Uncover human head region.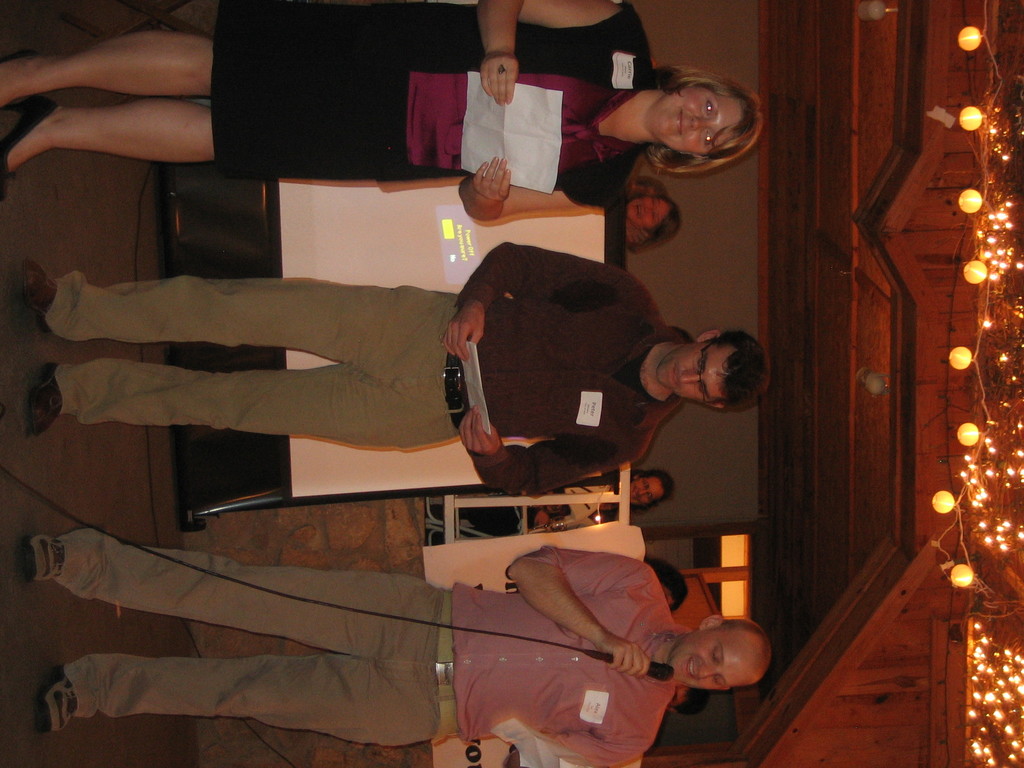
Uncovered: bbox=(620, 467, 676, 506).
